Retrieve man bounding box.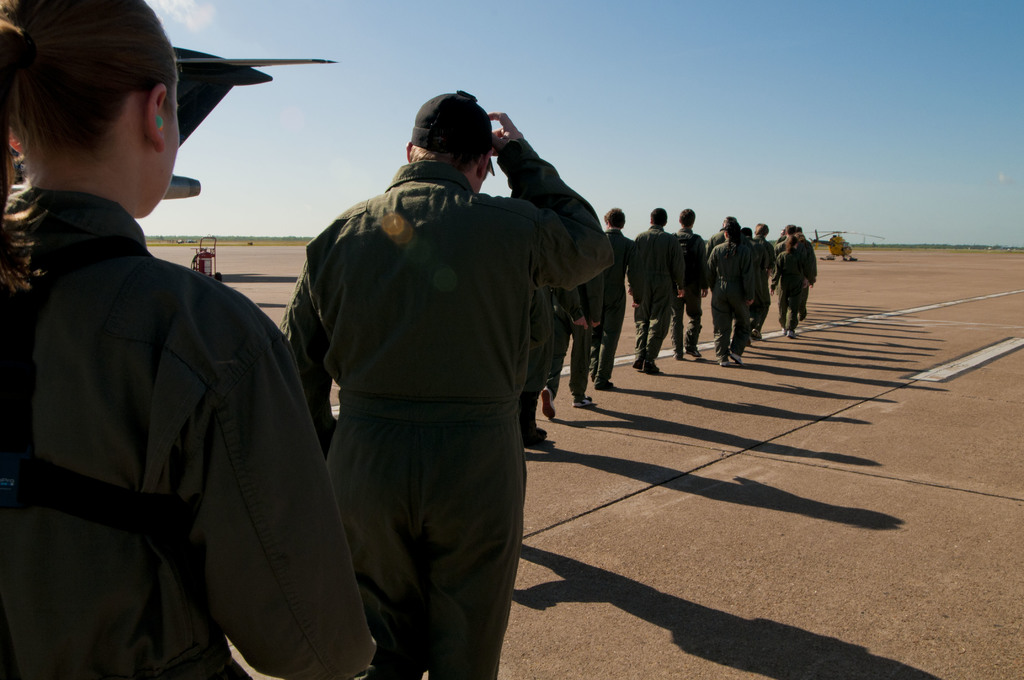
Bounding box: x1=261, y1=70, x2=612, y2=667.
